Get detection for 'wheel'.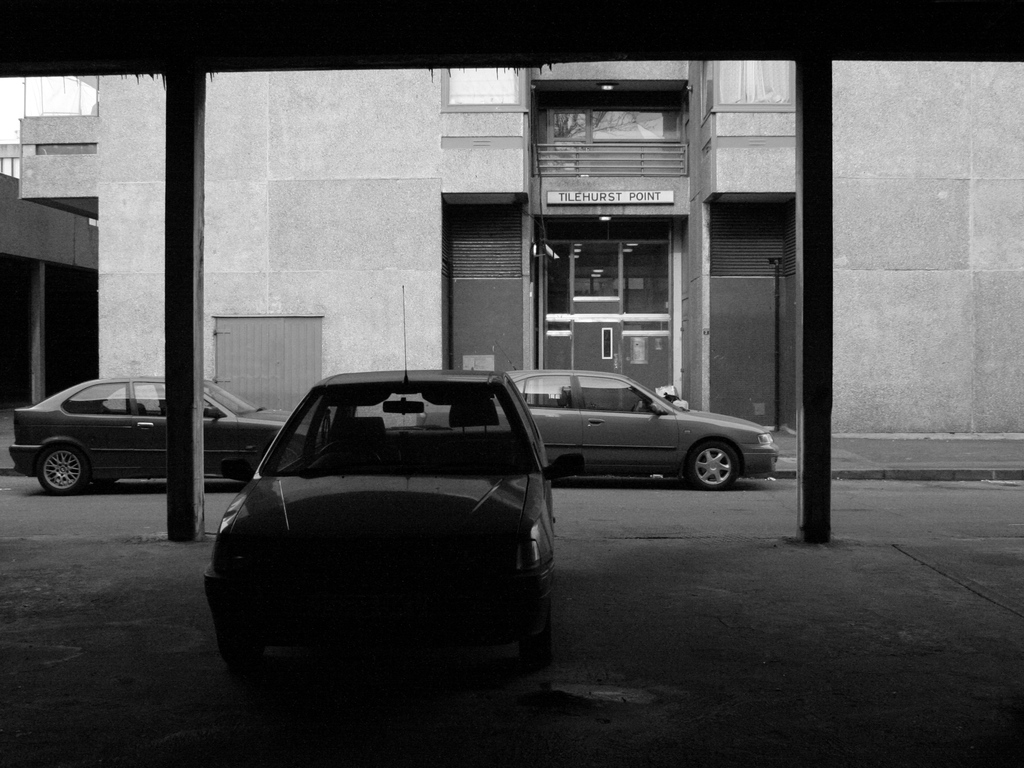
Detection: <bbox>93, 479, 115, 485</bbox>.
